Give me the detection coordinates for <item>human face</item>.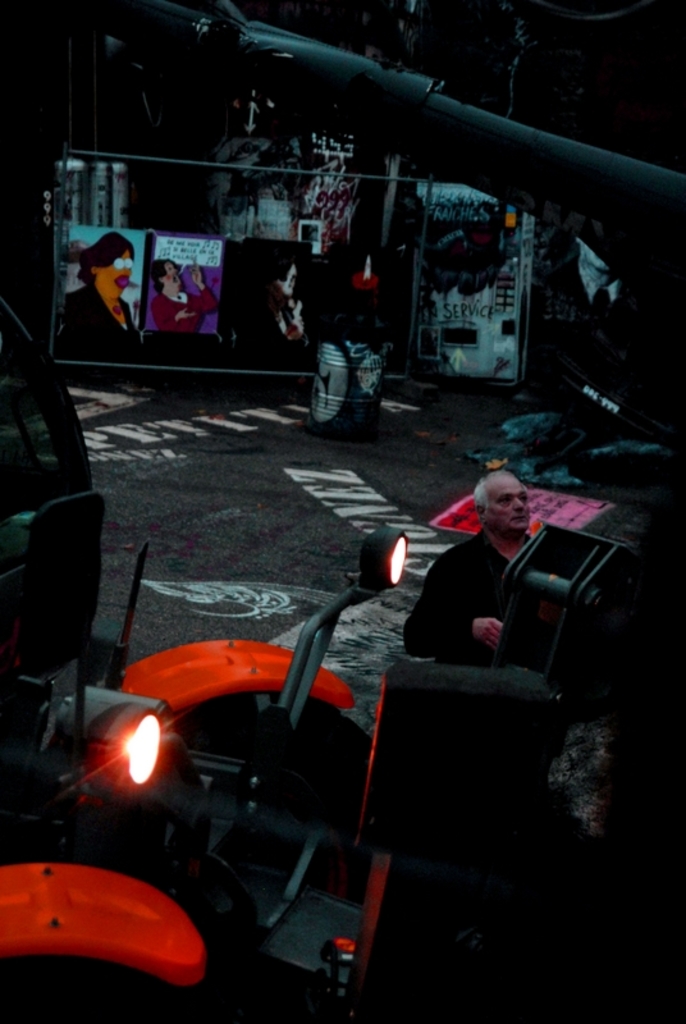
bbox=(489, 471, 525, 525).
